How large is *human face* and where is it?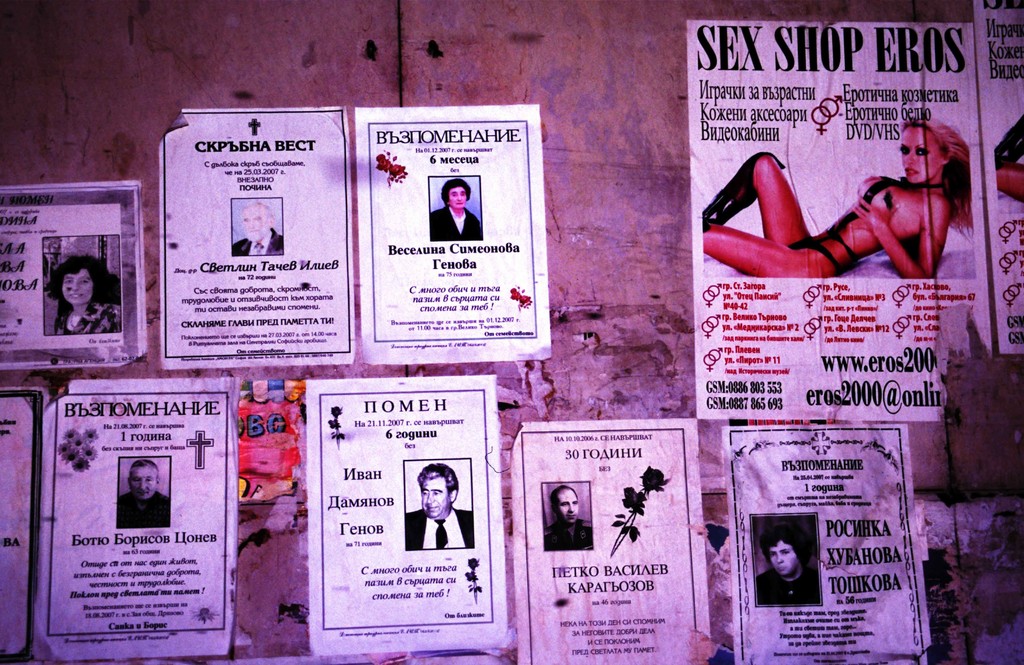
Bounding box: [x1=770, y1=543, x2=797, y2=576].
